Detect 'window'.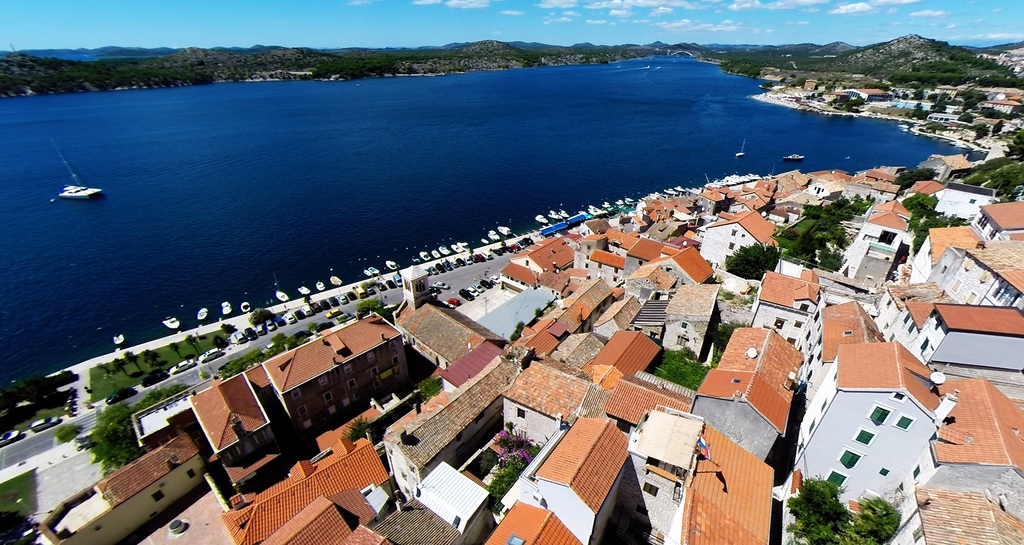
Detected at (left=899, top=311, right=913, bottom=324).
